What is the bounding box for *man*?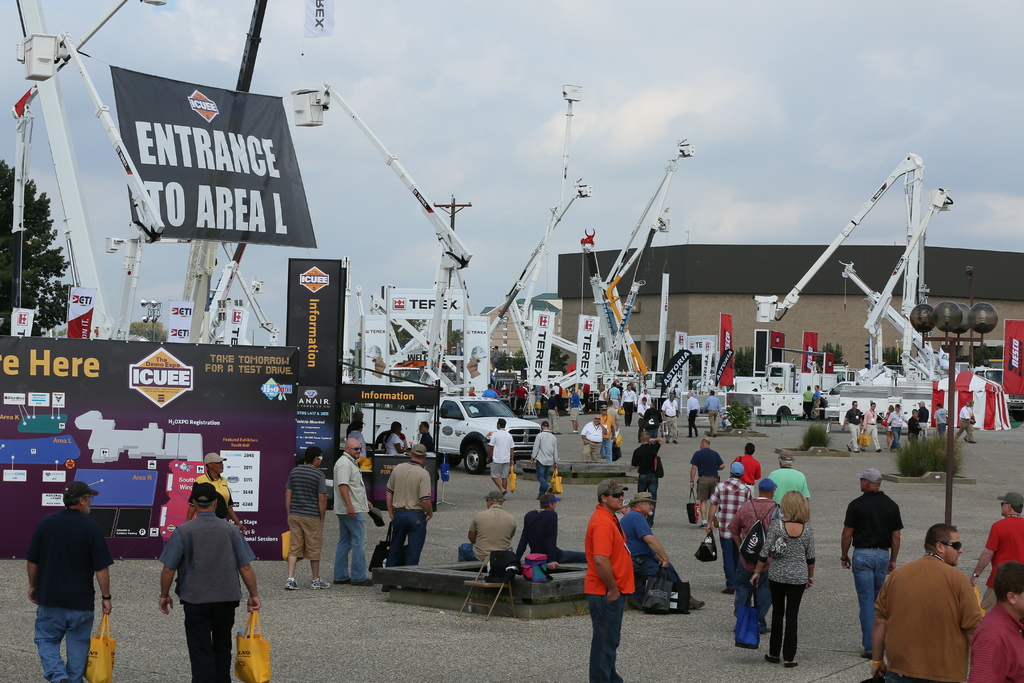
[left=970, top=558, right=1023, bottom=682].
